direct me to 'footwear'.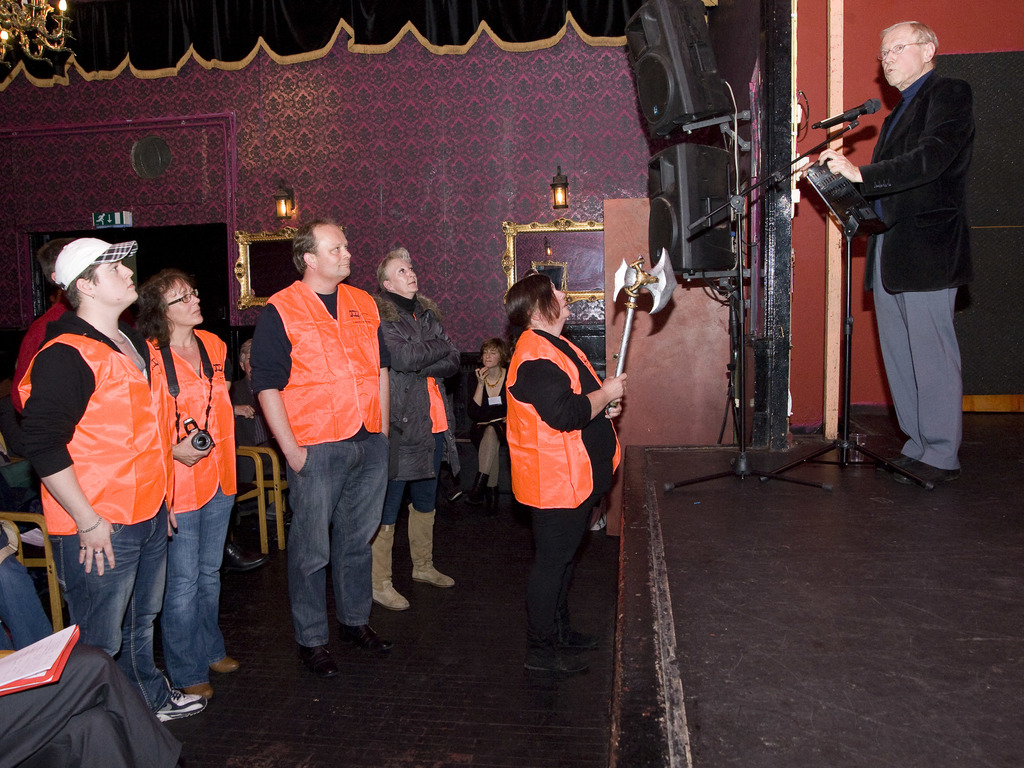
Direction: [179, 683, 209, 701].
